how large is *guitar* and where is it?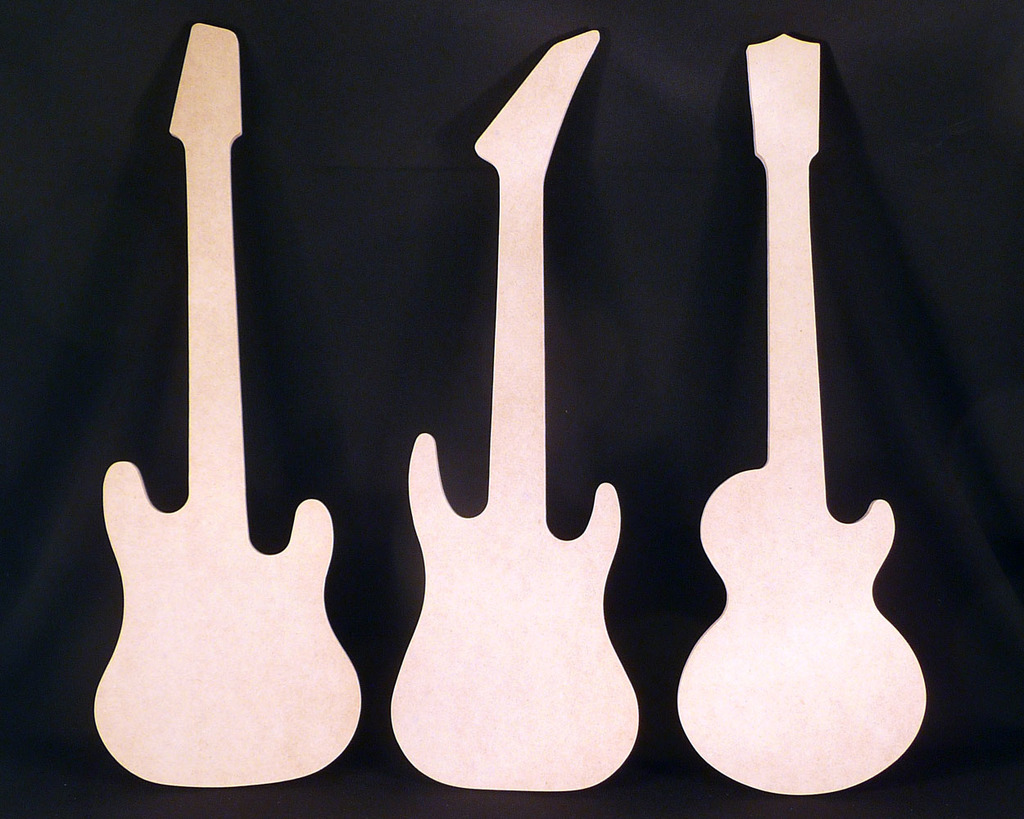
Bounding box: 672:34:935:793.
